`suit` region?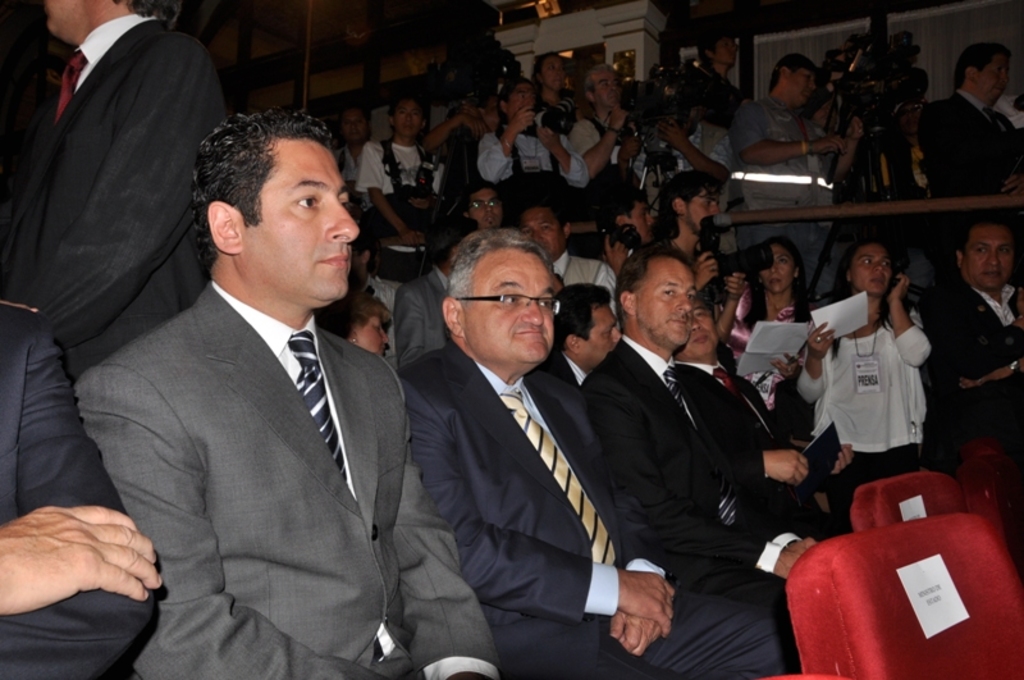
(396, 342, 808, 679)
